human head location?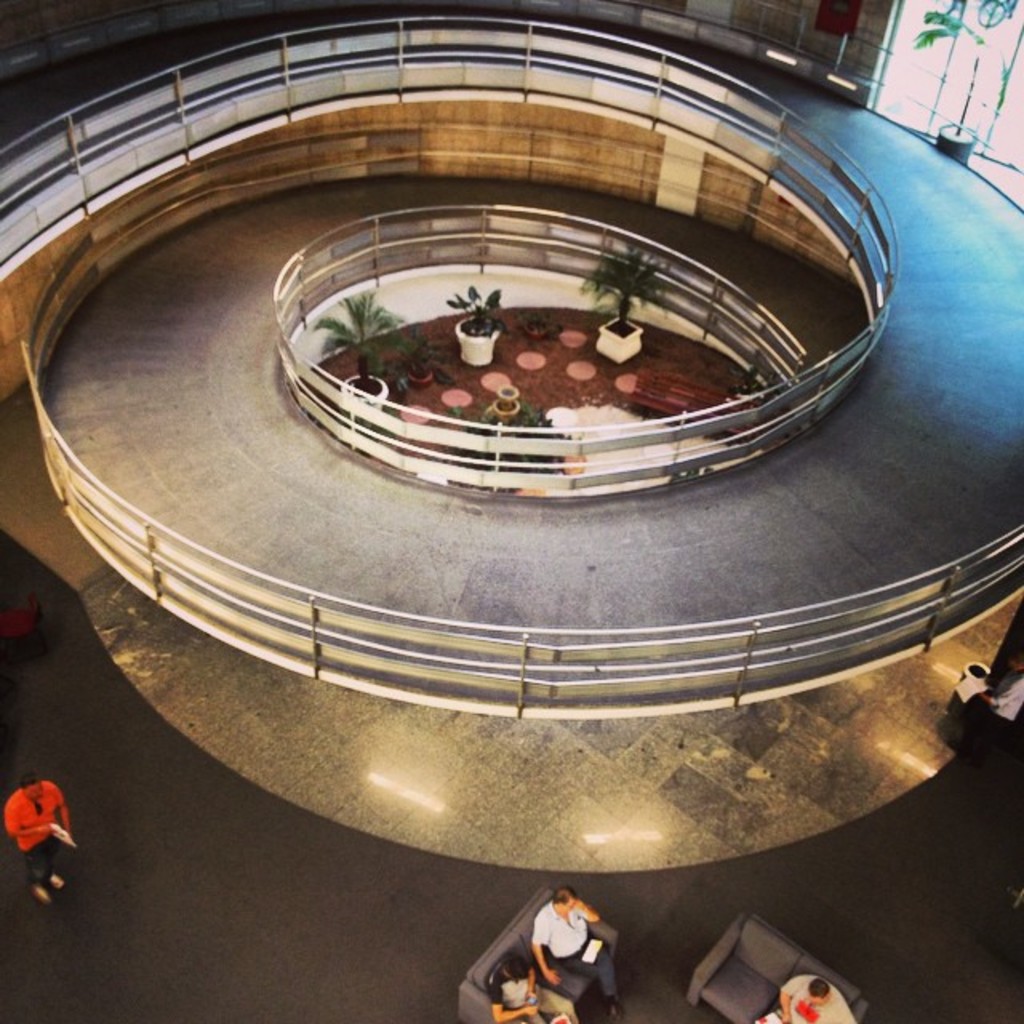
(x1=802, y1=976, x2=830, y2=1002)
